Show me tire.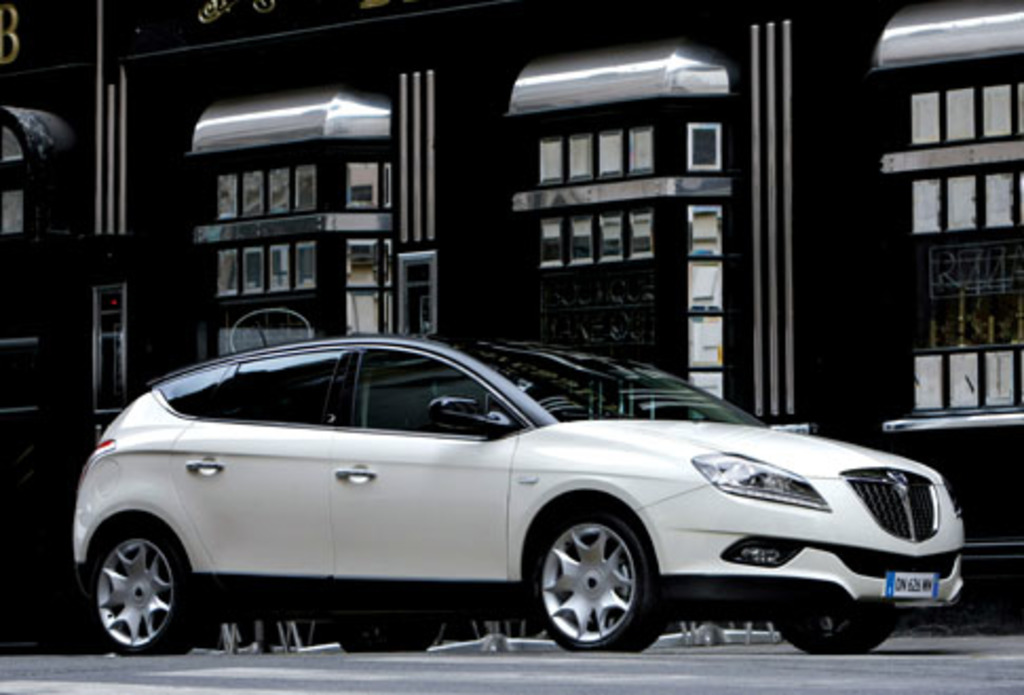
tire is here: detection(528, 511, 663, 663).
